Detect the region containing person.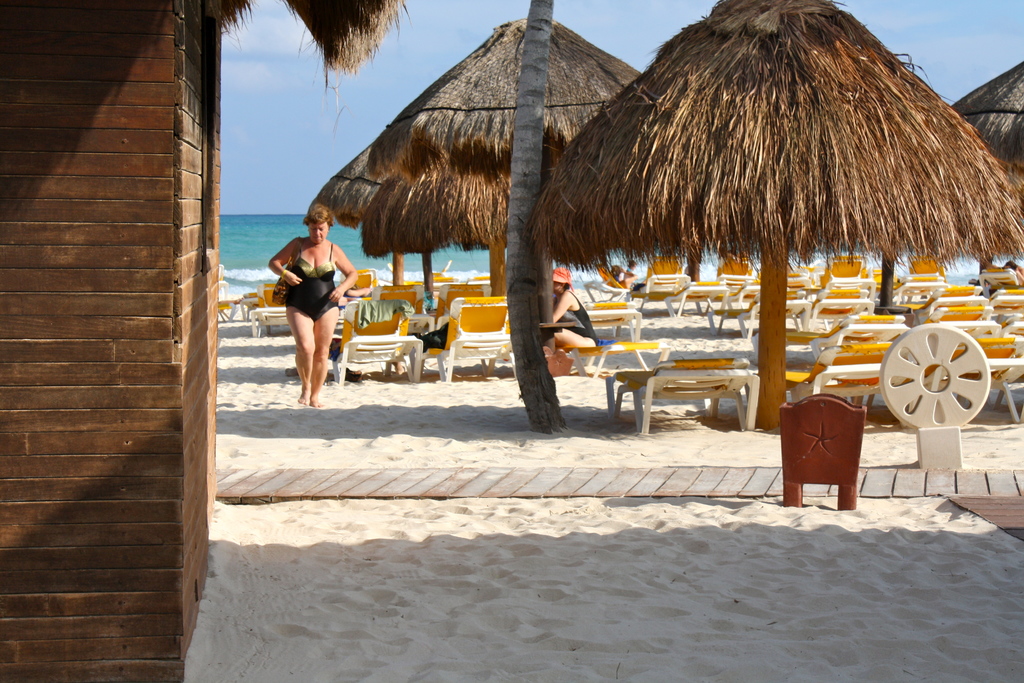
<bbox>543, 263, 593, 379</bbox>.
